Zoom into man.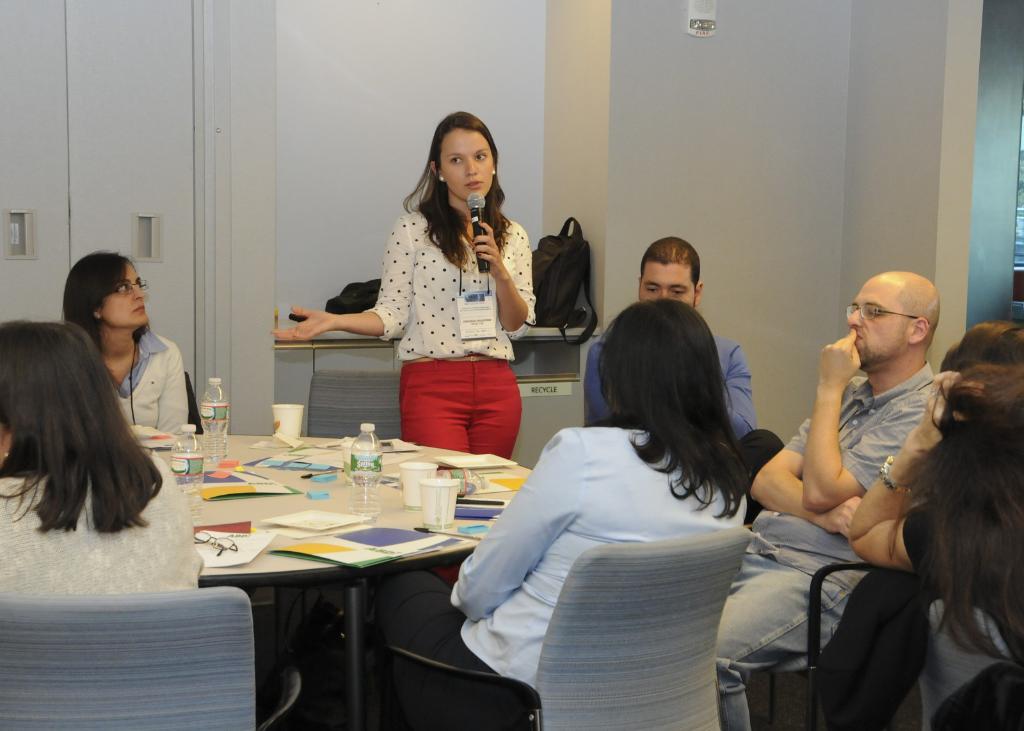
Zoom target: box(724, 270, 938, 730).
